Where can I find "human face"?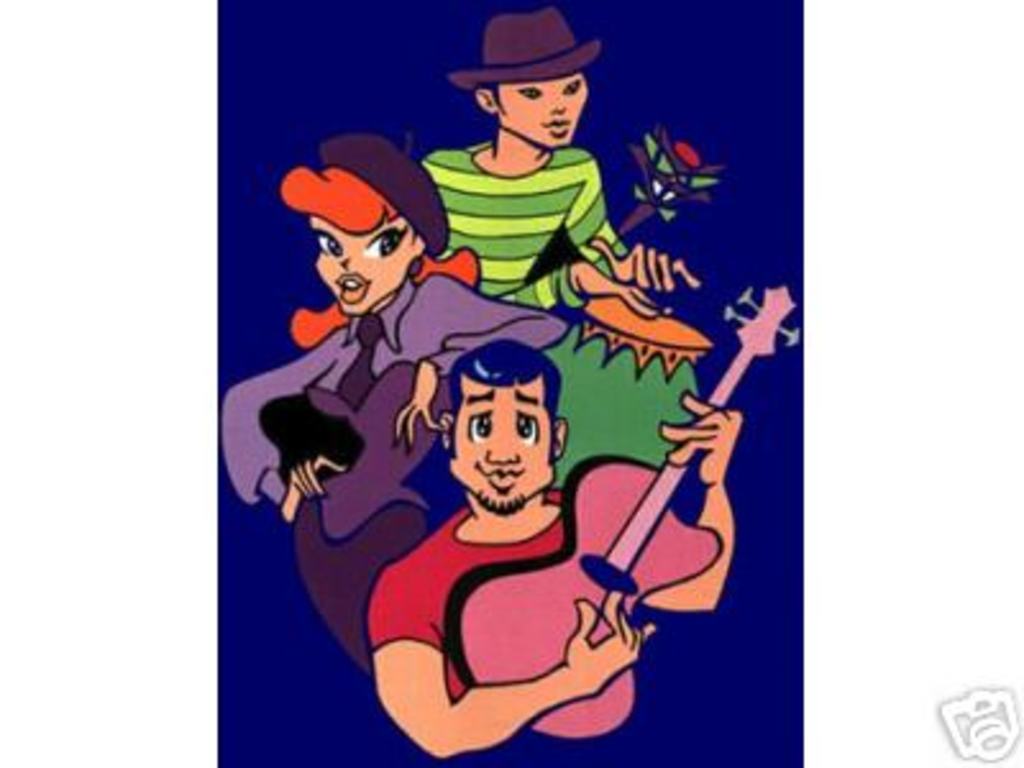
You can find it at x1=494, y1=74, x2=591, y2=159.
